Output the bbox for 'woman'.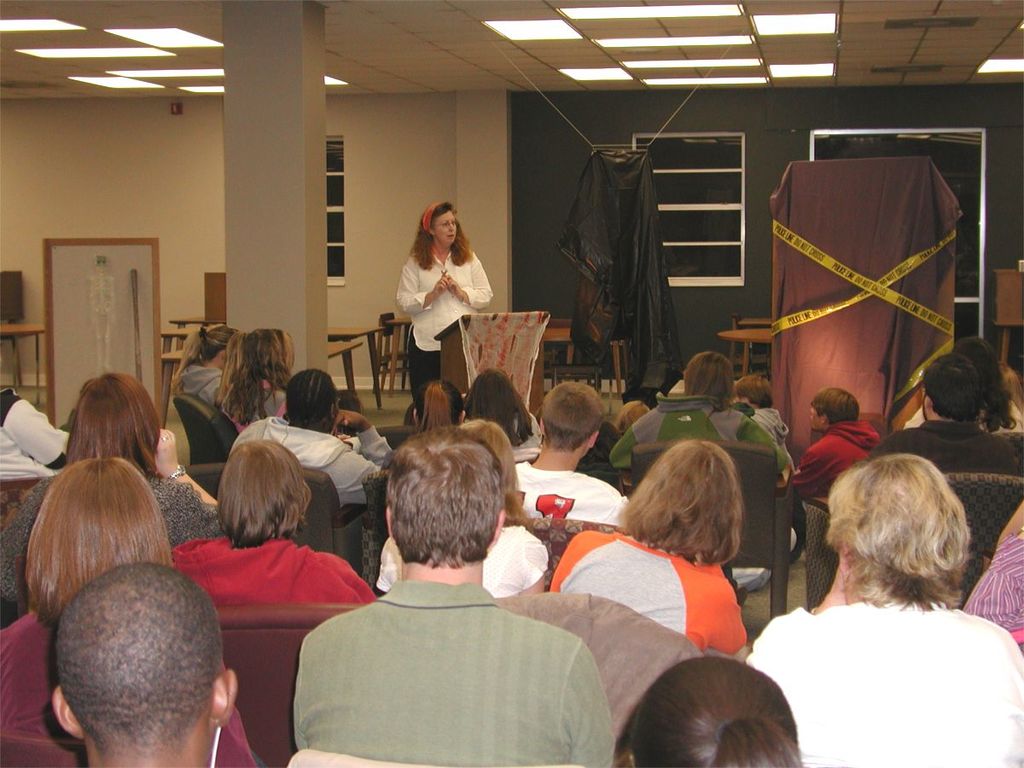
l=556, t=438, r=755, b=667.
